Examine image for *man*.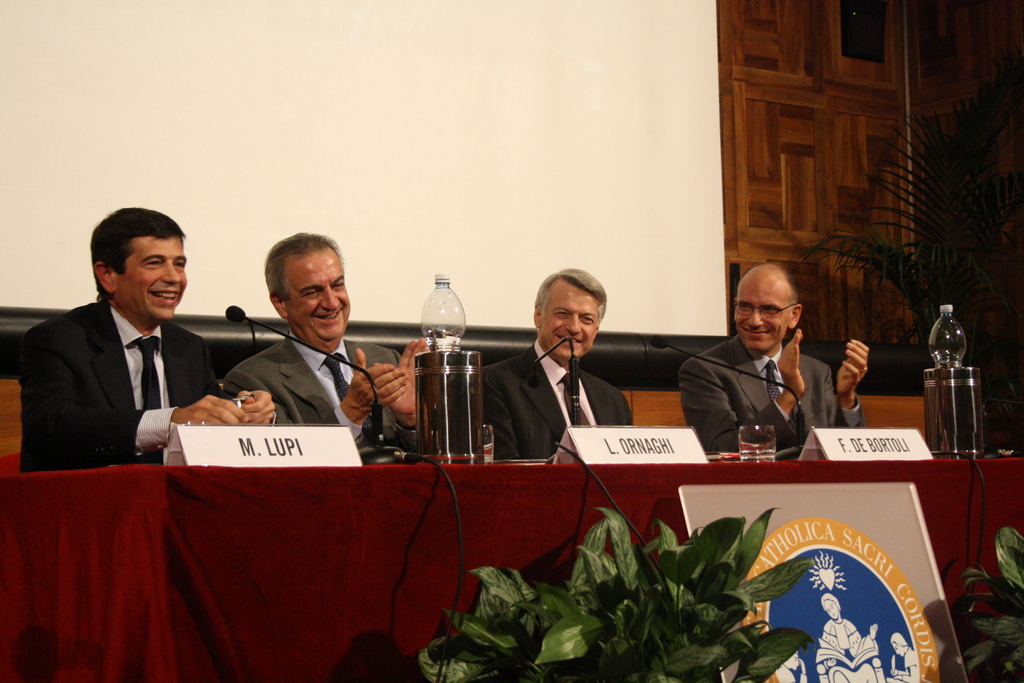
Examination result: <region>476, 268, 630, 461</region>.
